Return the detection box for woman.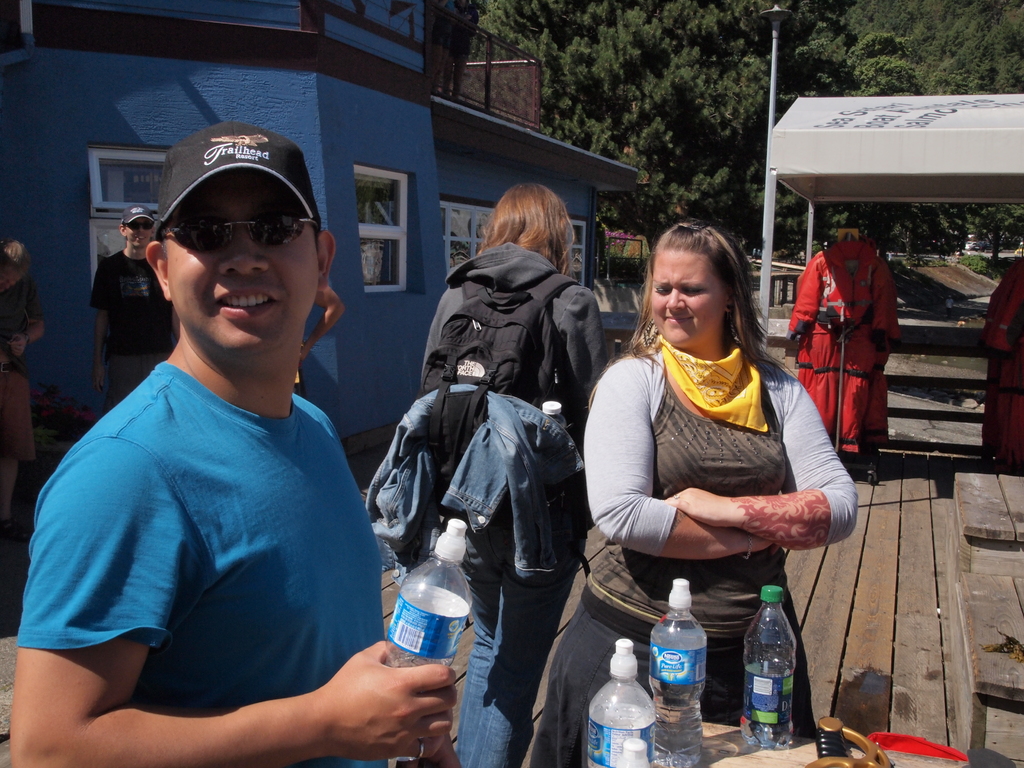
419,175,611,767.
